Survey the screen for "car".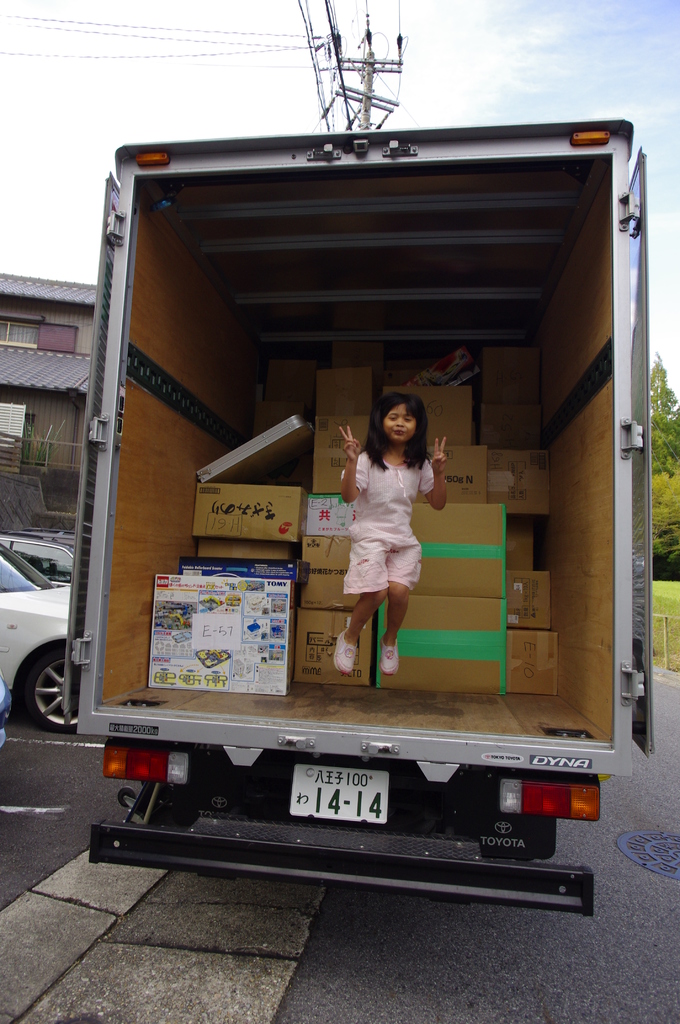
Survey found: (0, 536, 79, 739).
